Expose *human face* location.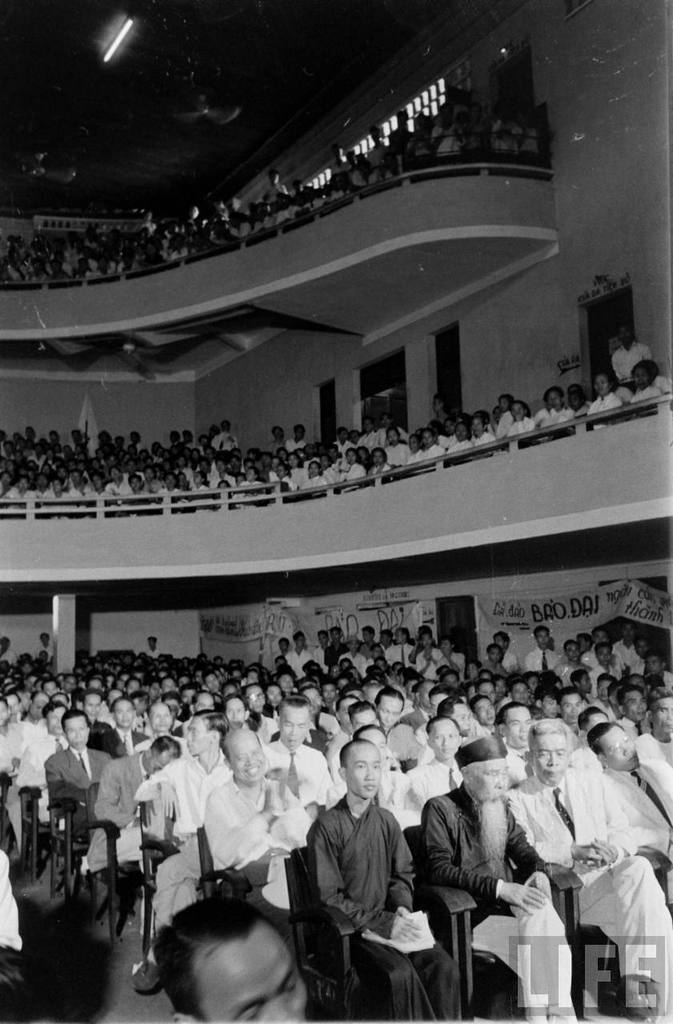
Exposed at box=[344, 742, 381, 797].
